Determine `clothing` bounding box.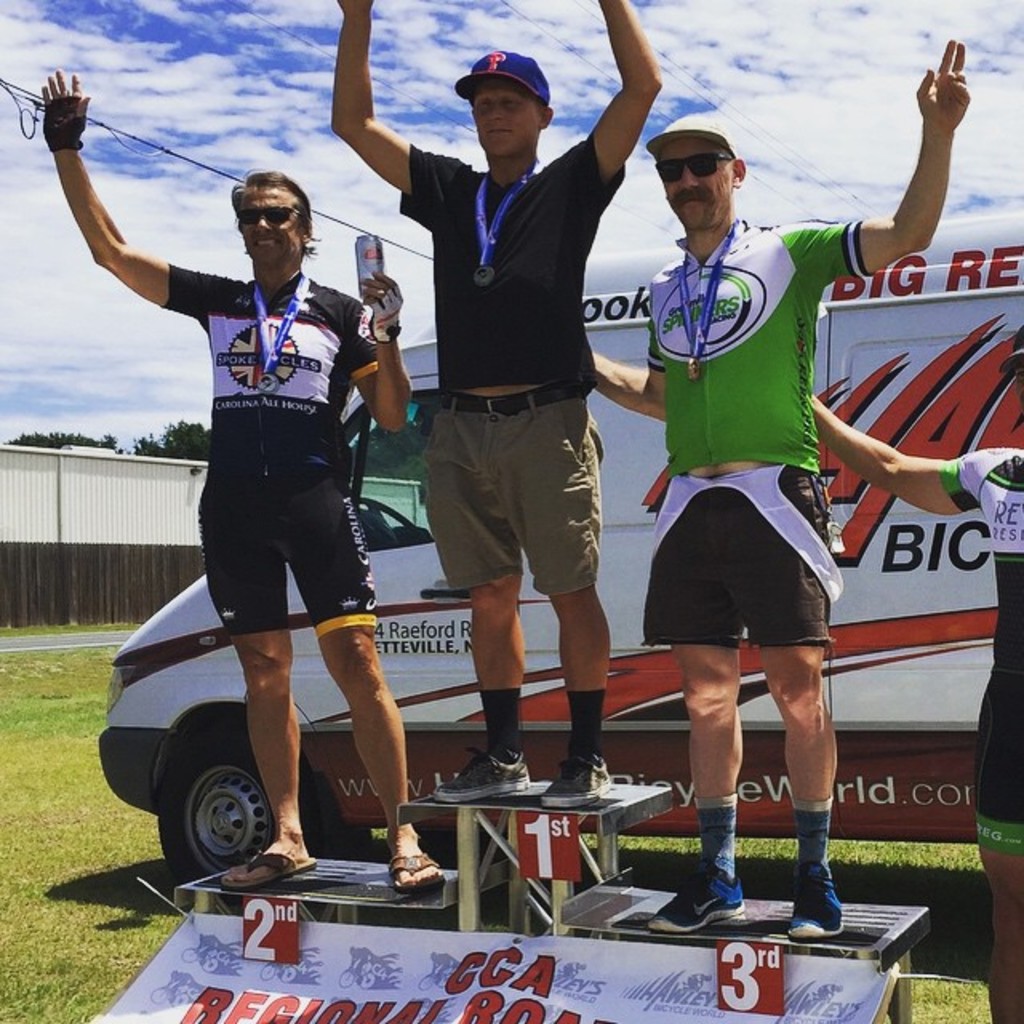
Determined: x1=162, y1=261, x2=382, y2=637.
